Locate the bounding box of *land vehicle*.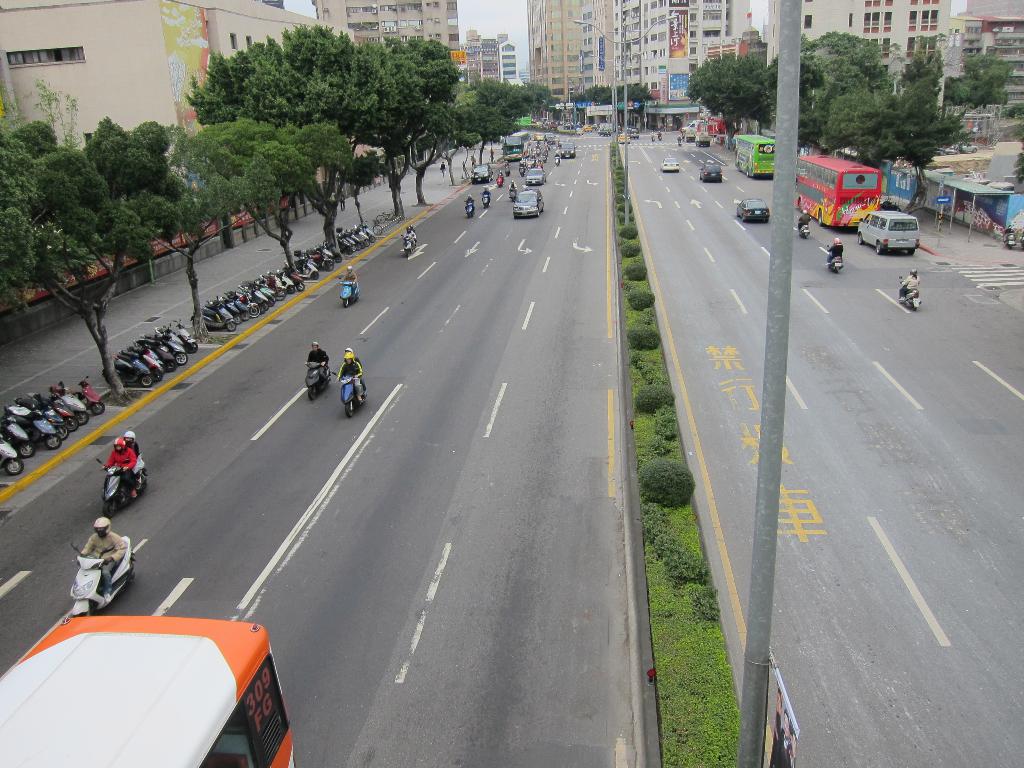
Bounding box: bbox=(900, 278, 920, 310).
